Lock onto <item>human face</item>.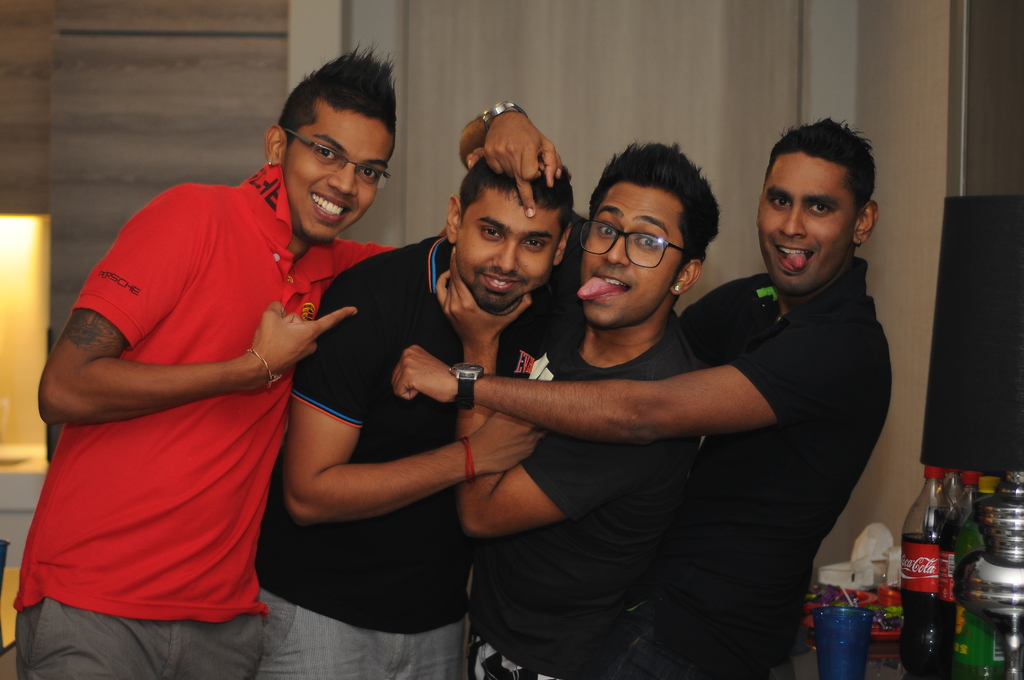
Locked: BBox(458, 188, 567, 315).
